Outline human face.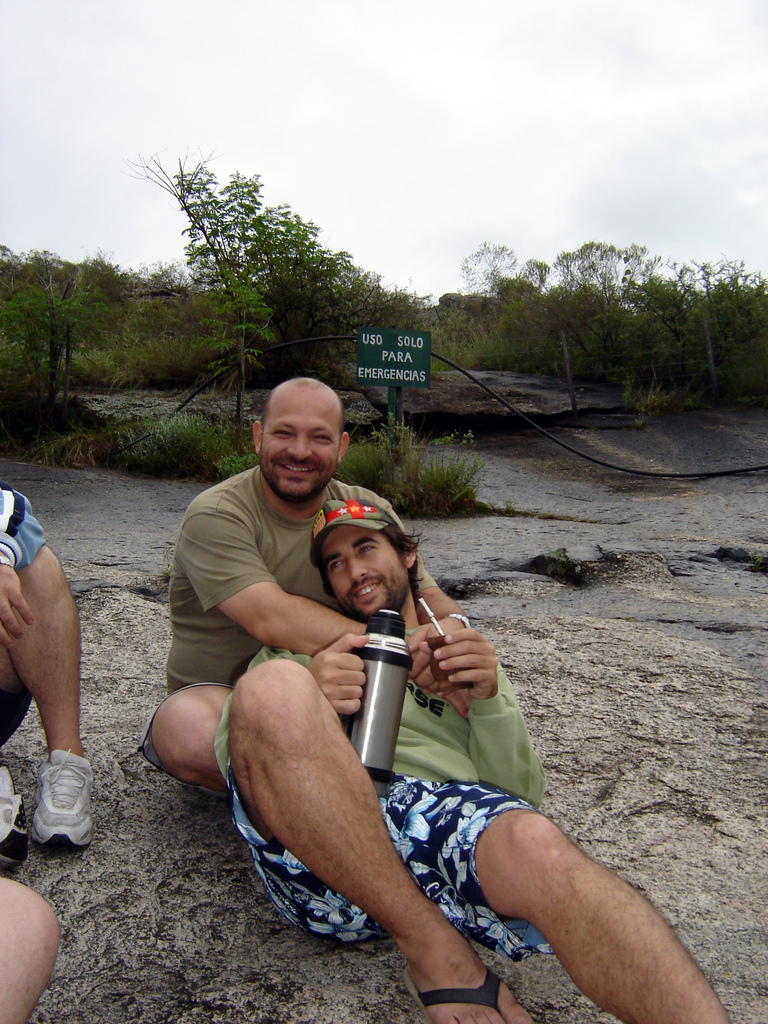
Outline: BBox(314, 525, 413, 616).
